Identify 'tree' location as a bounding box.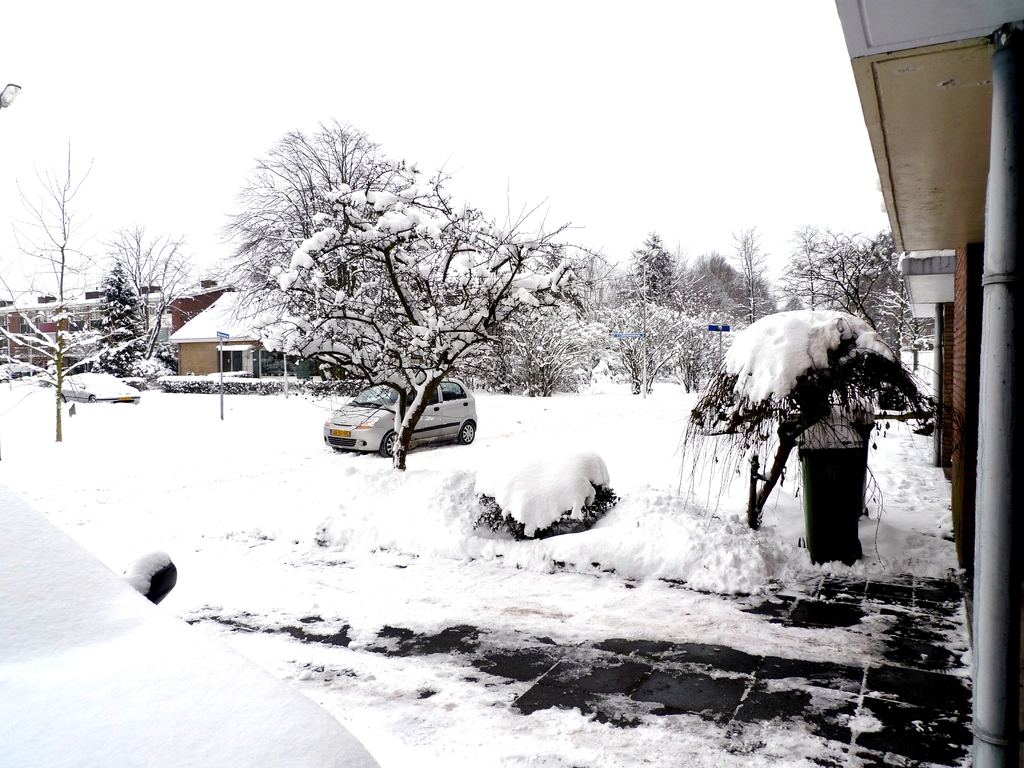
select_region(186, 120, 575, 410).
